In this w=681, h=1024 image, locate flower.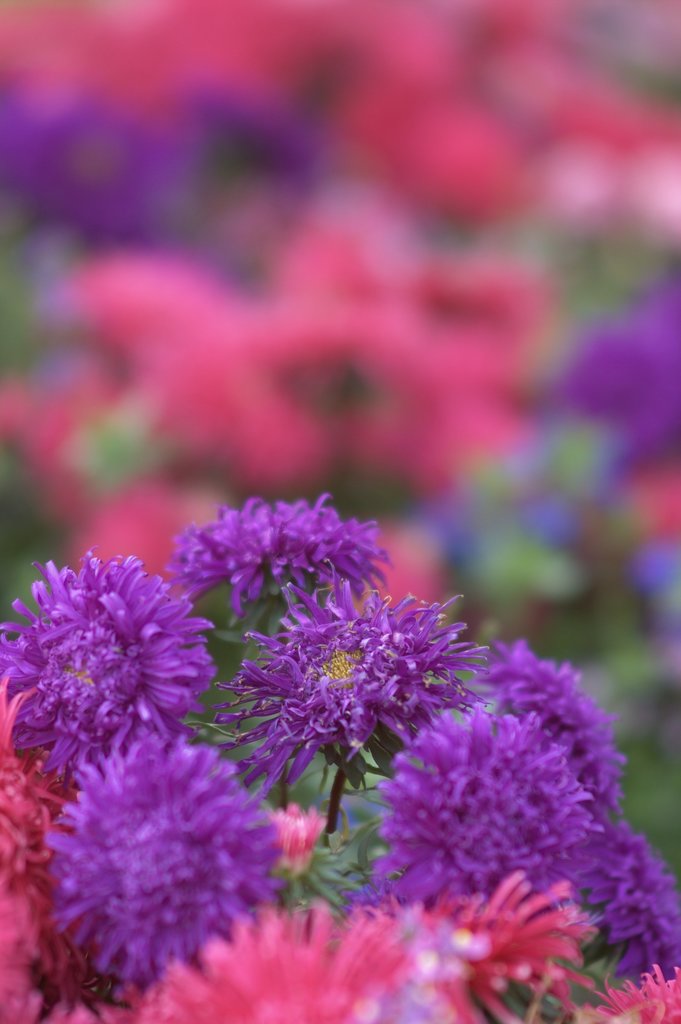
Bounding box: x1=37 y1=740 x2=277 y2=963.
